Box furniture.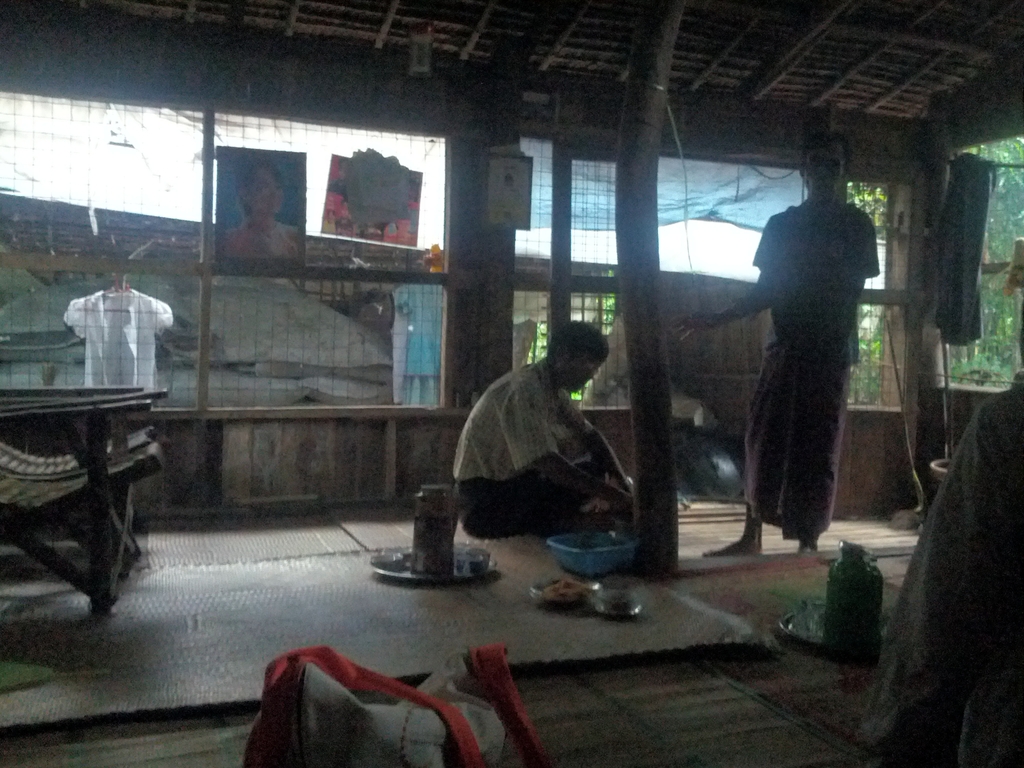
bbox(0, 386, 154, 558).
